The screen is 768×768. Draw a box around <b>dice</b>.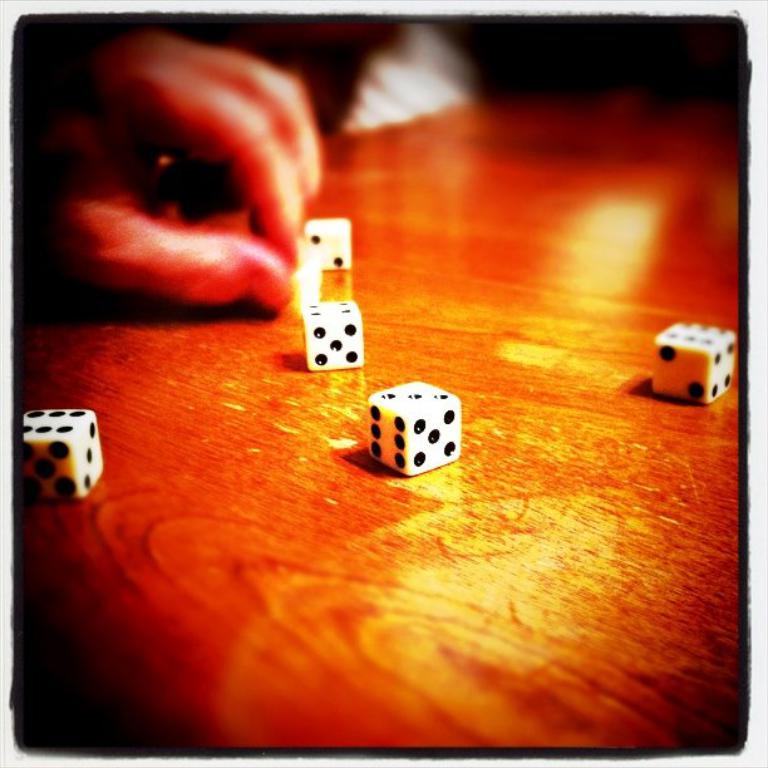
pyautogui.locateOnScreen(15, 412, 104, 499).
